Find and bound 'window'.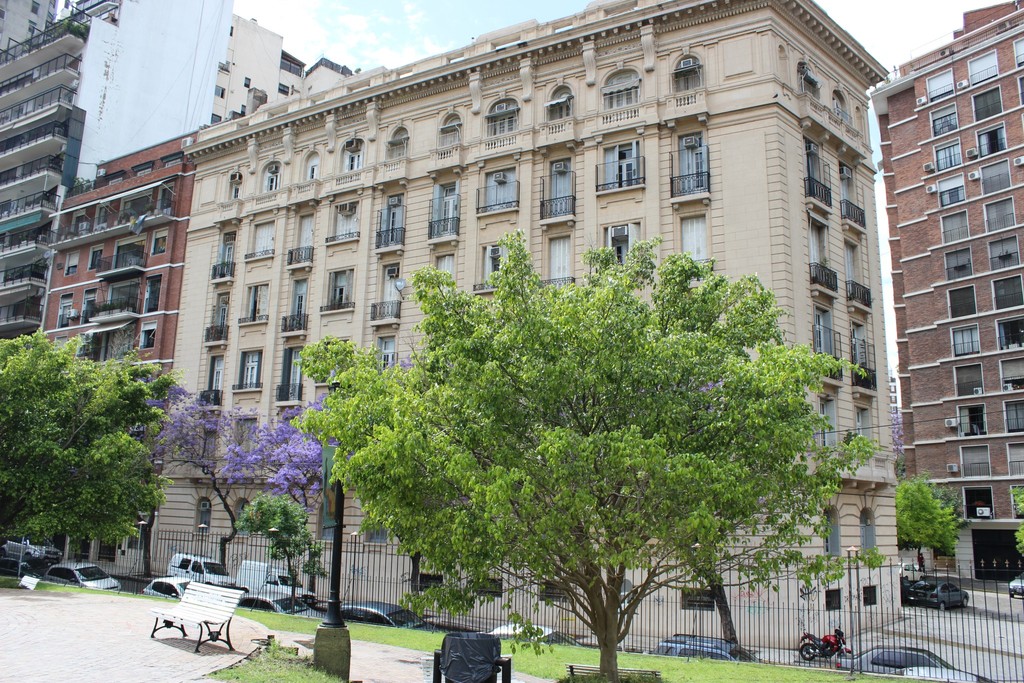
Bound: <region>1014, 483, 1023, 522</region>.
